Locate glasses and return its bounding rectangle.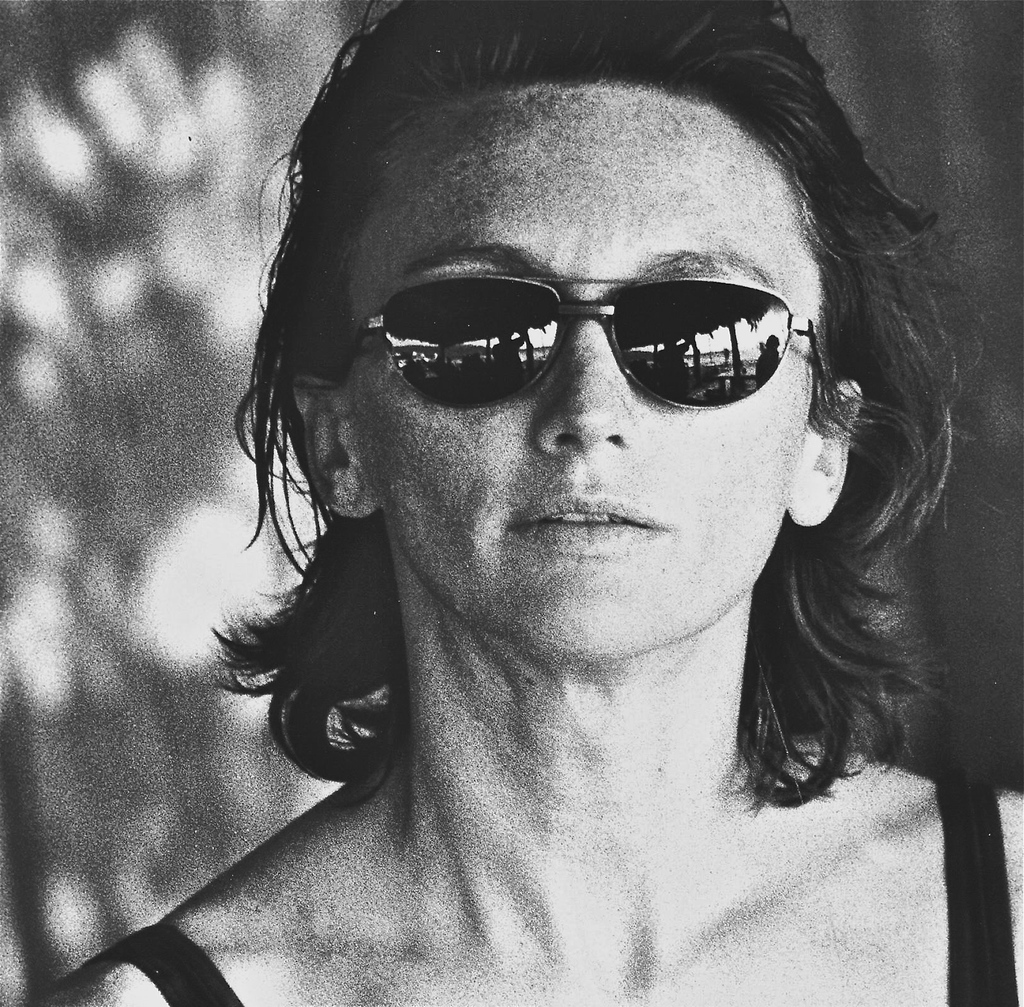
crop(304, 246, 847, 430).
